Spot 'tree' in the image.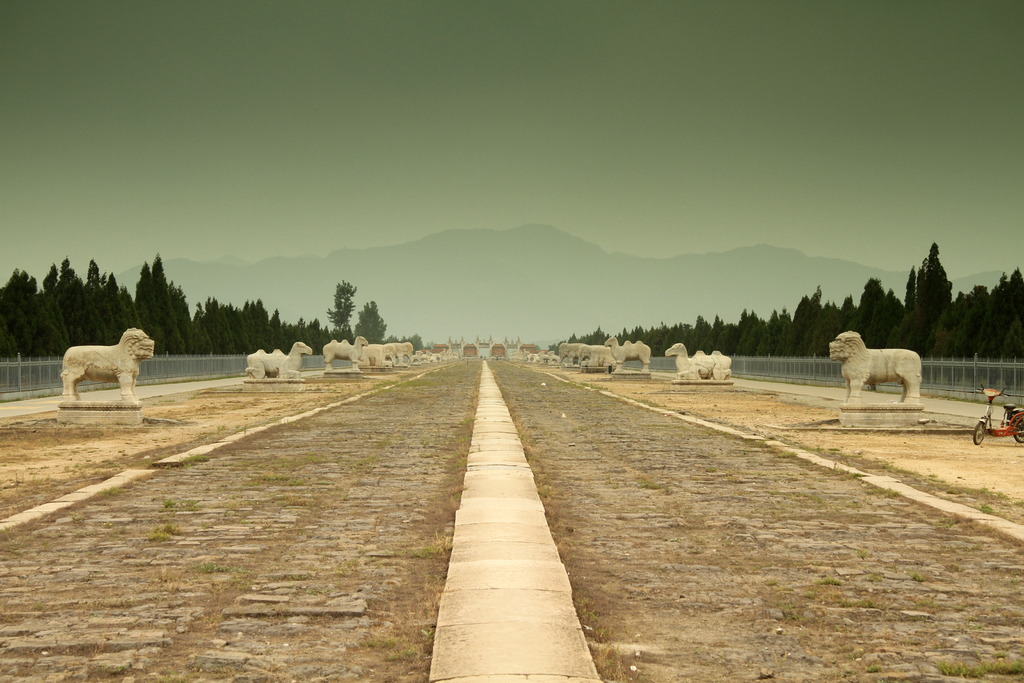
'tree' found at [290,315,325,354].
